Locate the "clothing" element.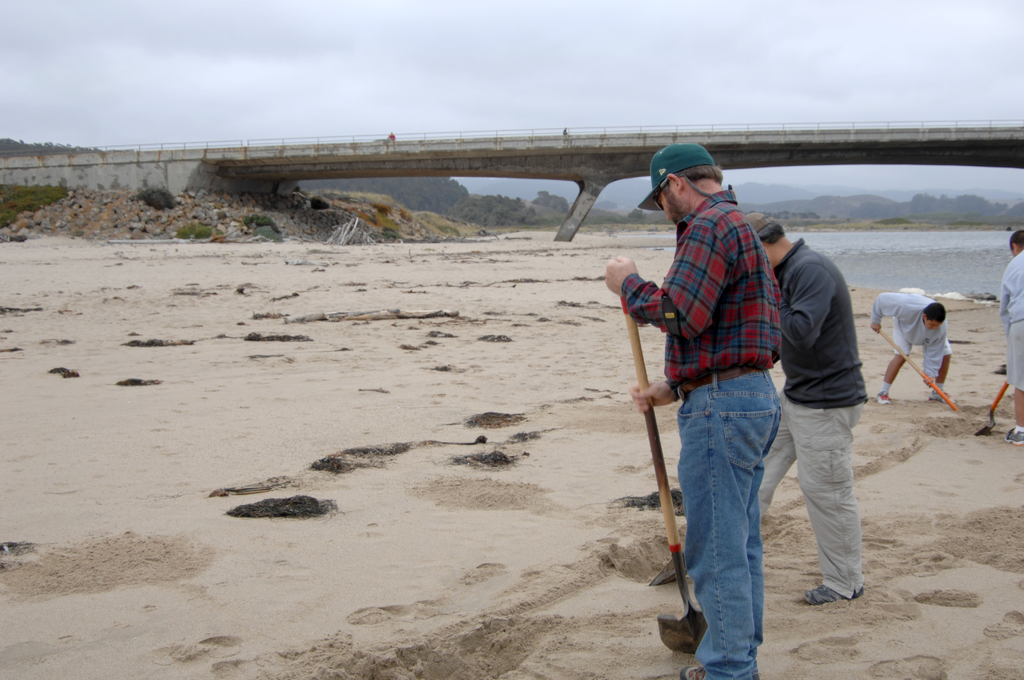
Element bbox: bbox=(874, 291, 953, 385).
